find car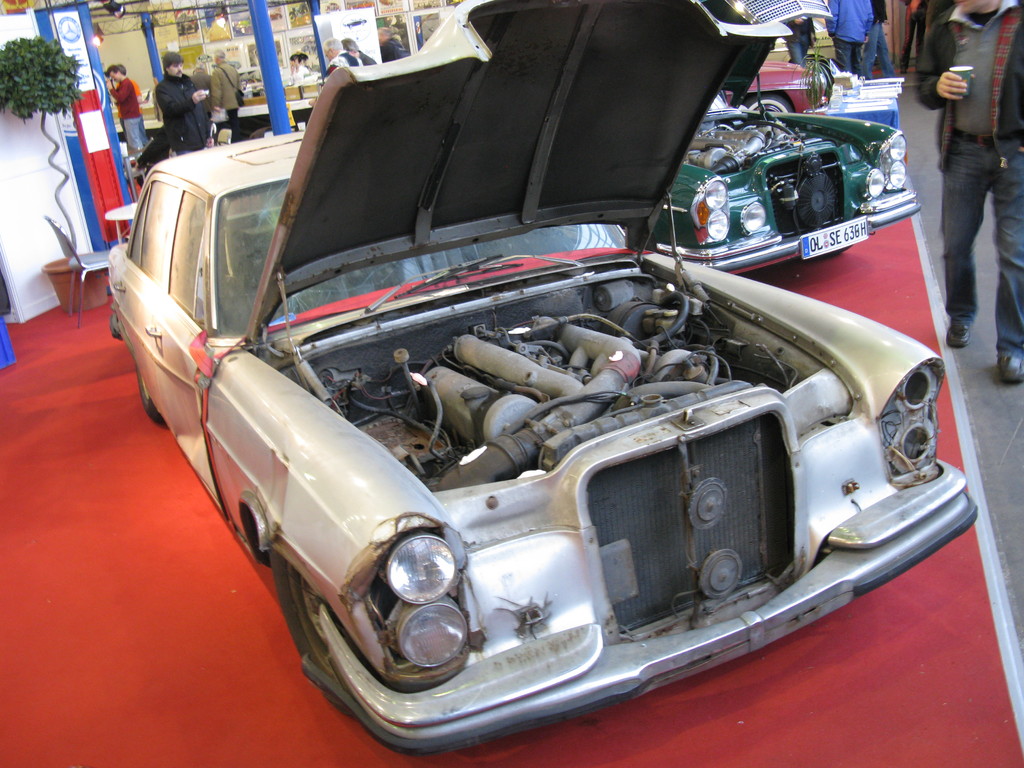
381:0:393:5
